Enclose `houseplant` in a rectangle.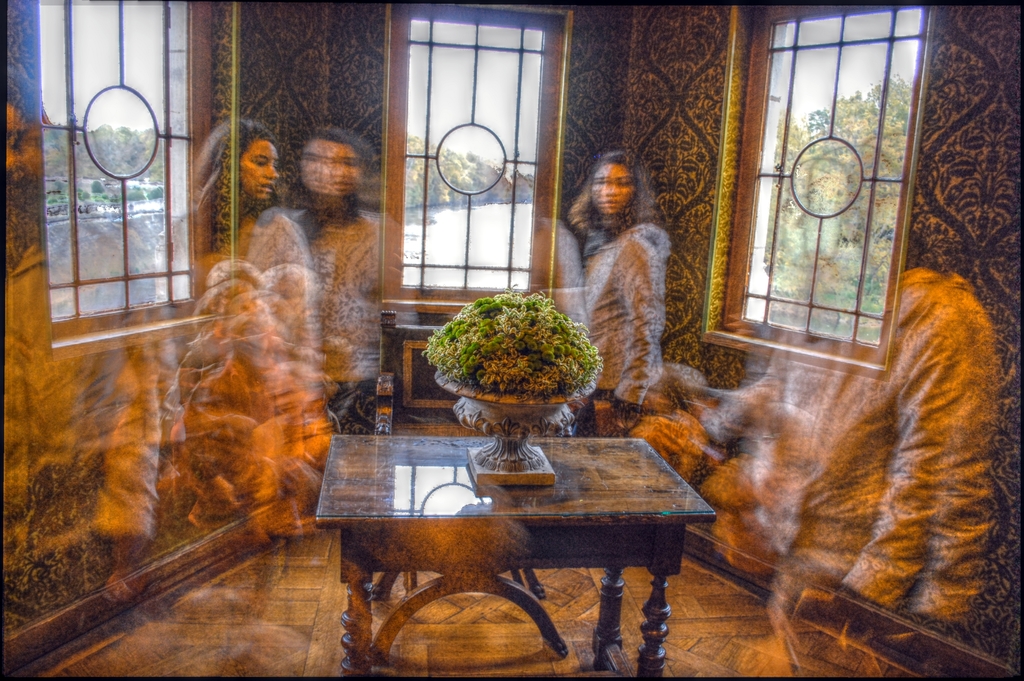
BBox(417, 280, 609, 490).
